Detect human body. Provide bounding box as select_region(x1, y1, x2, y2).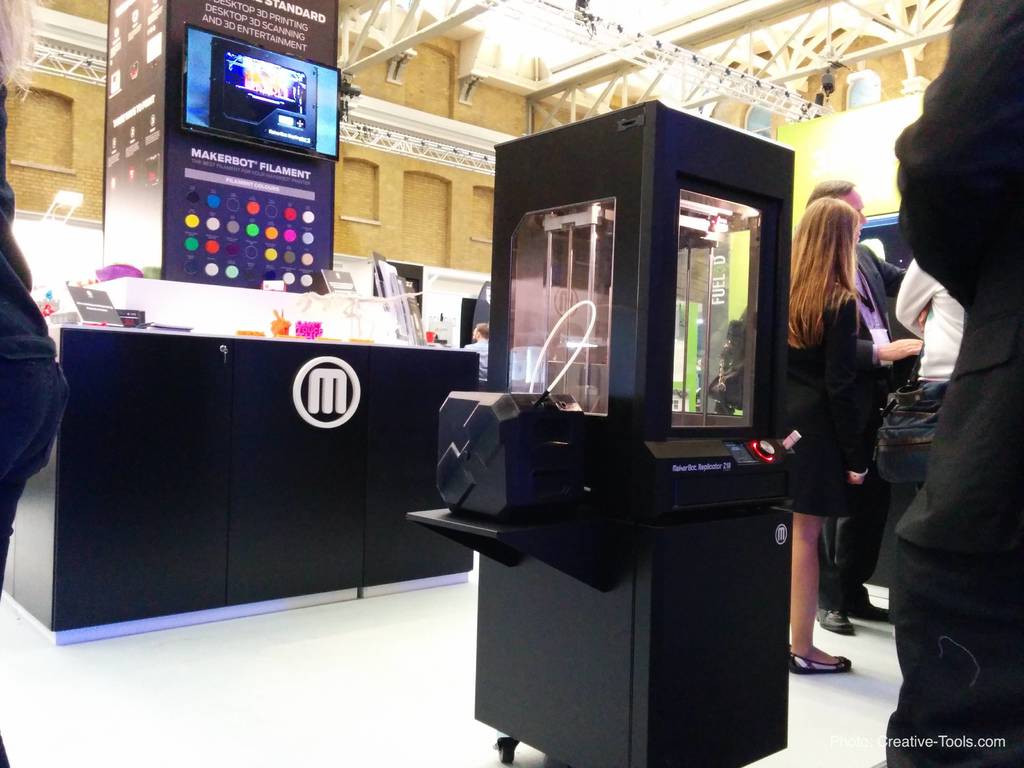
select_region(788, 200, 916, 669).
